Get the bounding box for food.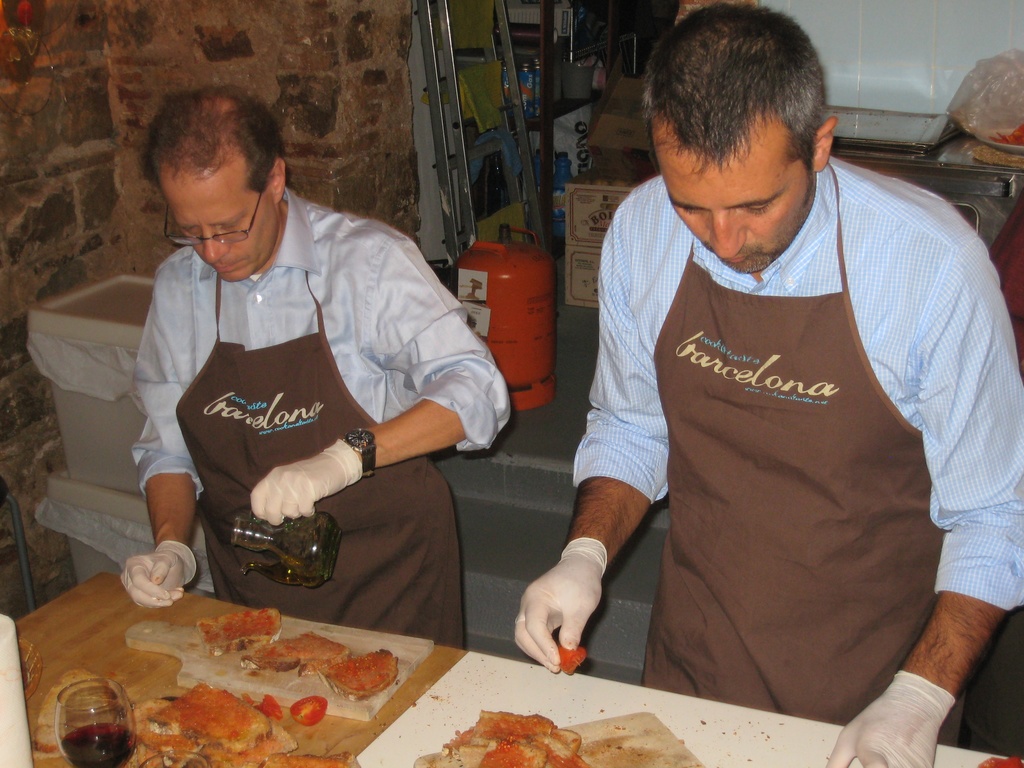
413:699:593:767.
